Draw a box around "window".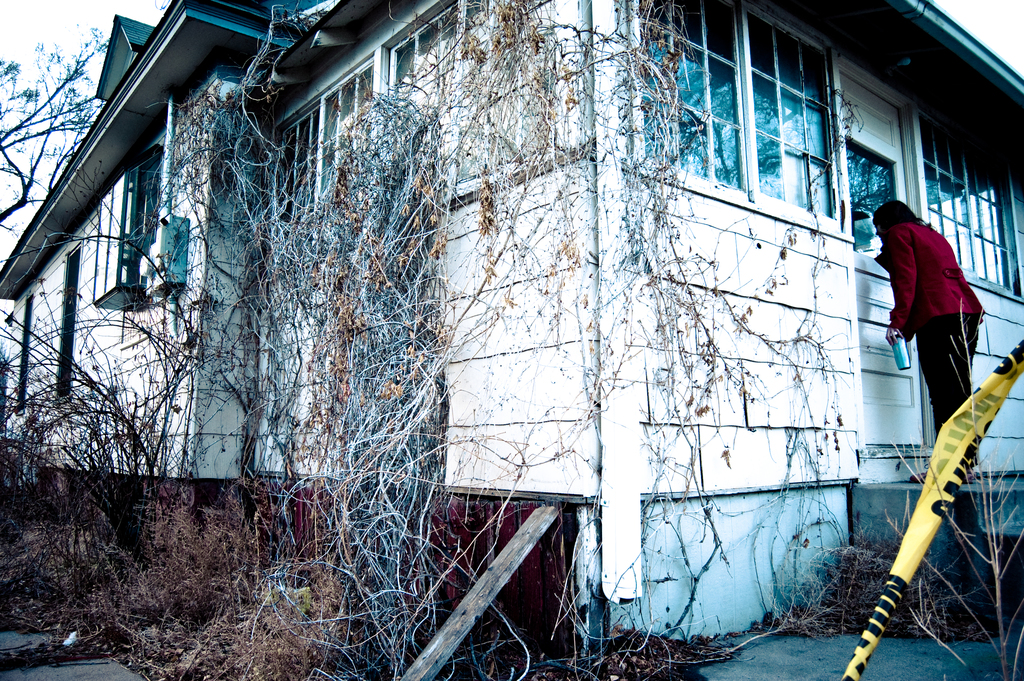
bbox=(388, 0, 595, 225).
